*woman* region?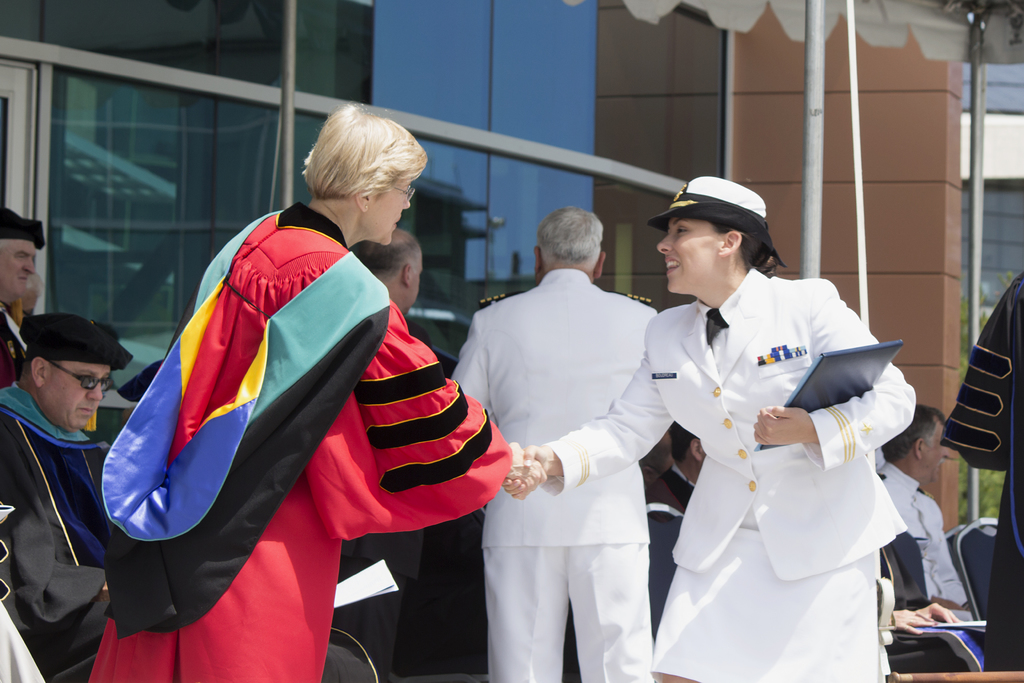
475:170:955:682
